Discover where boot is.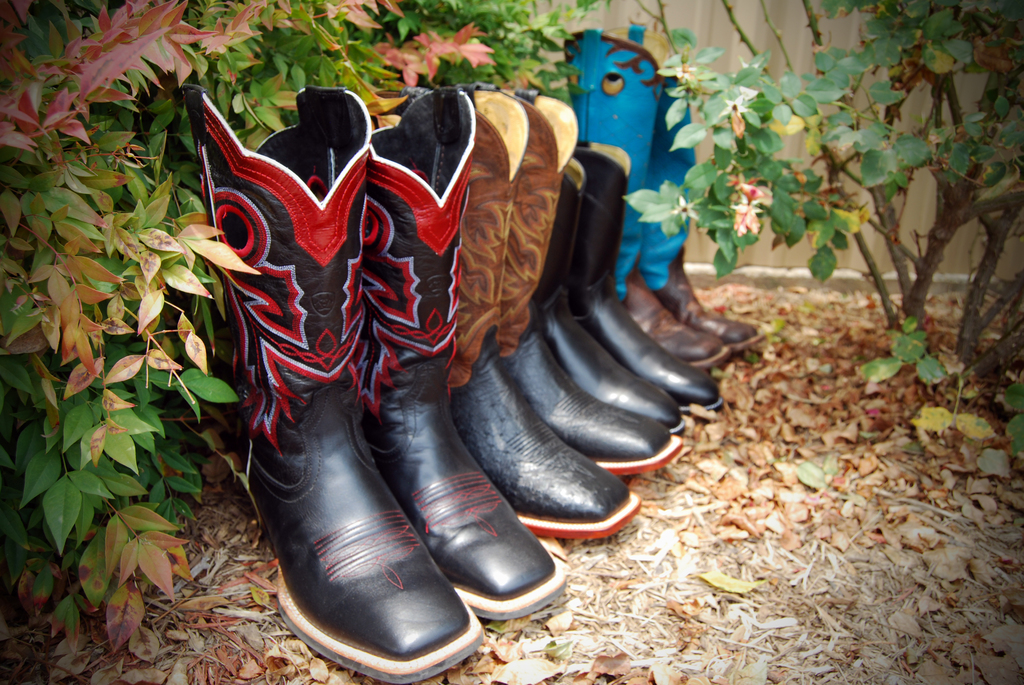
Discovered at select_region(584, 156, 724, 405).
